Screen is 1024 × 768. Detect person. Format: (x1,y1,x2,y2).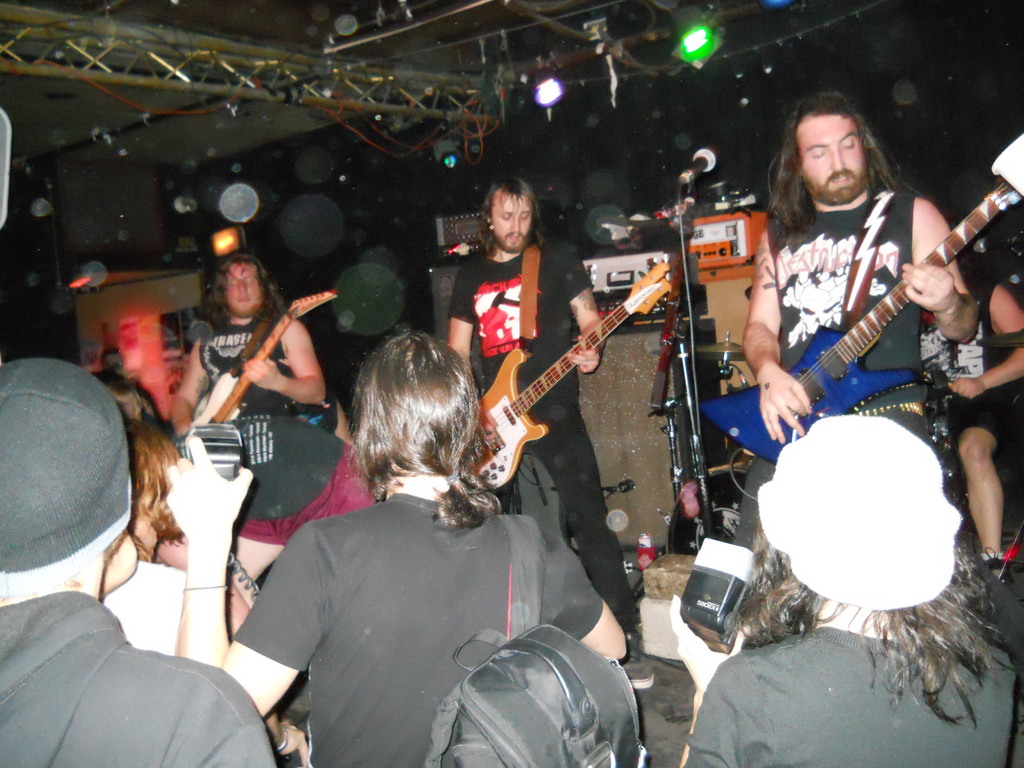
(705,88,983,630).
